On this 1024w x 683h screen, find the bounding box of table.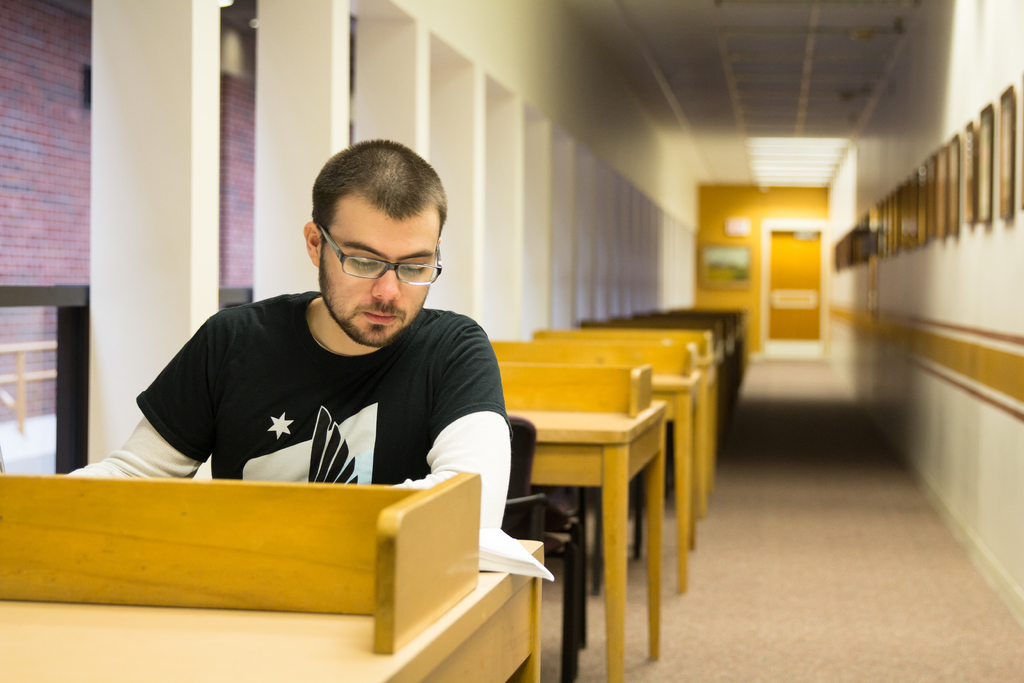
Bounding box: <region>643, 369, 699, 586</region>.
